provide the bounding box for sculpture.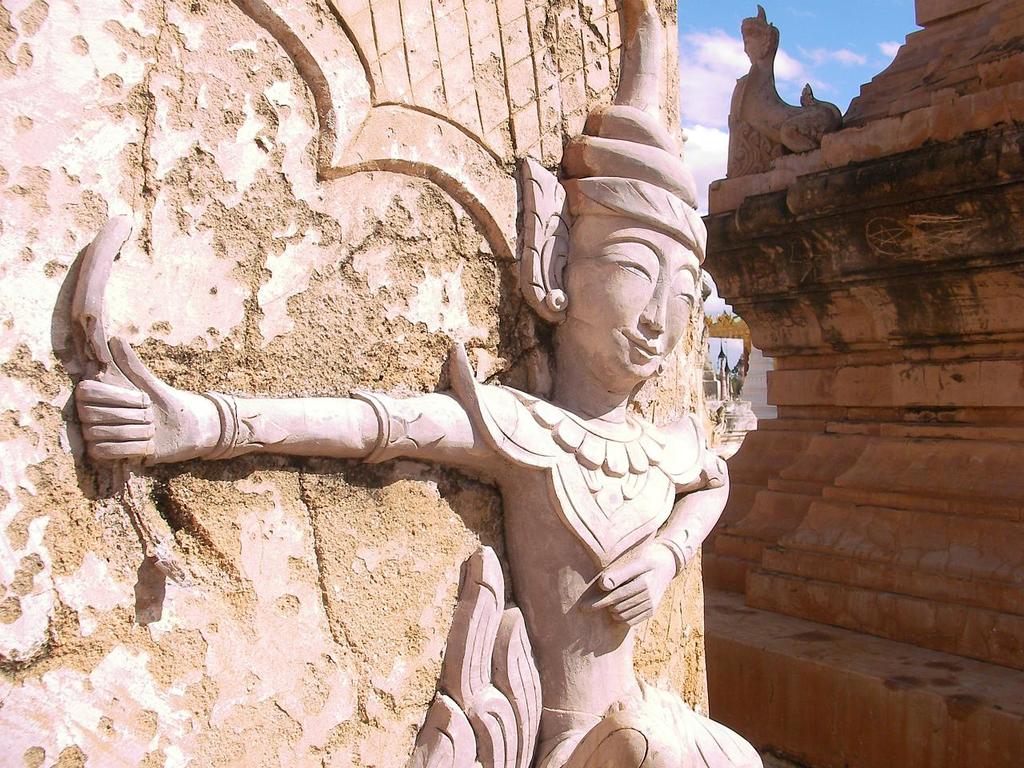
<box>725,11,843,192</box>.
